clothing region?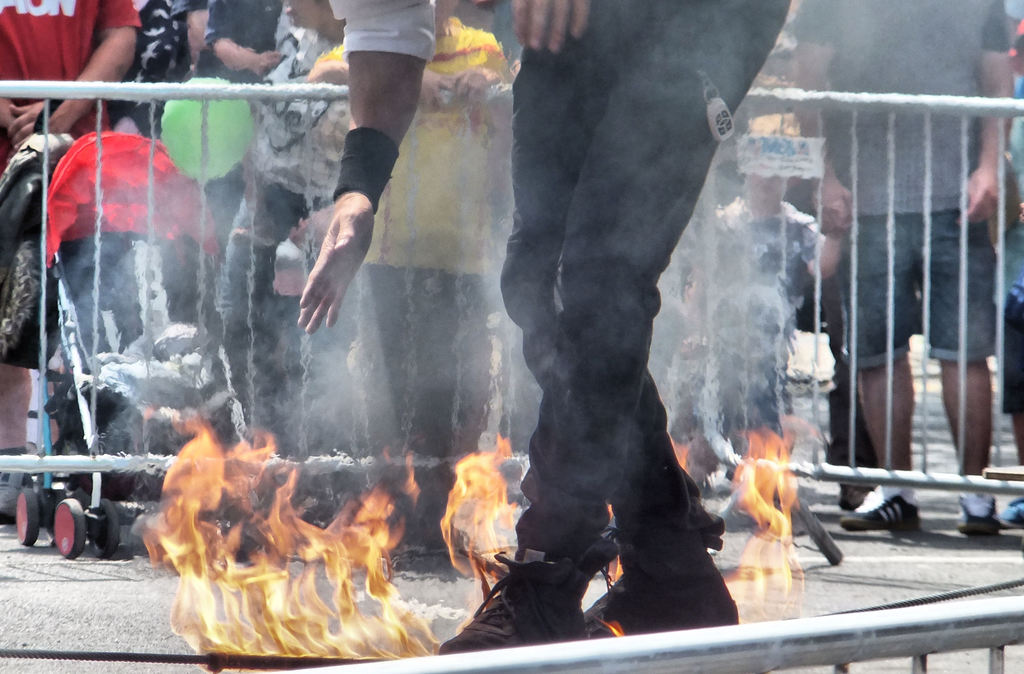
x1=39 y1=130 x2=215 y2=257
